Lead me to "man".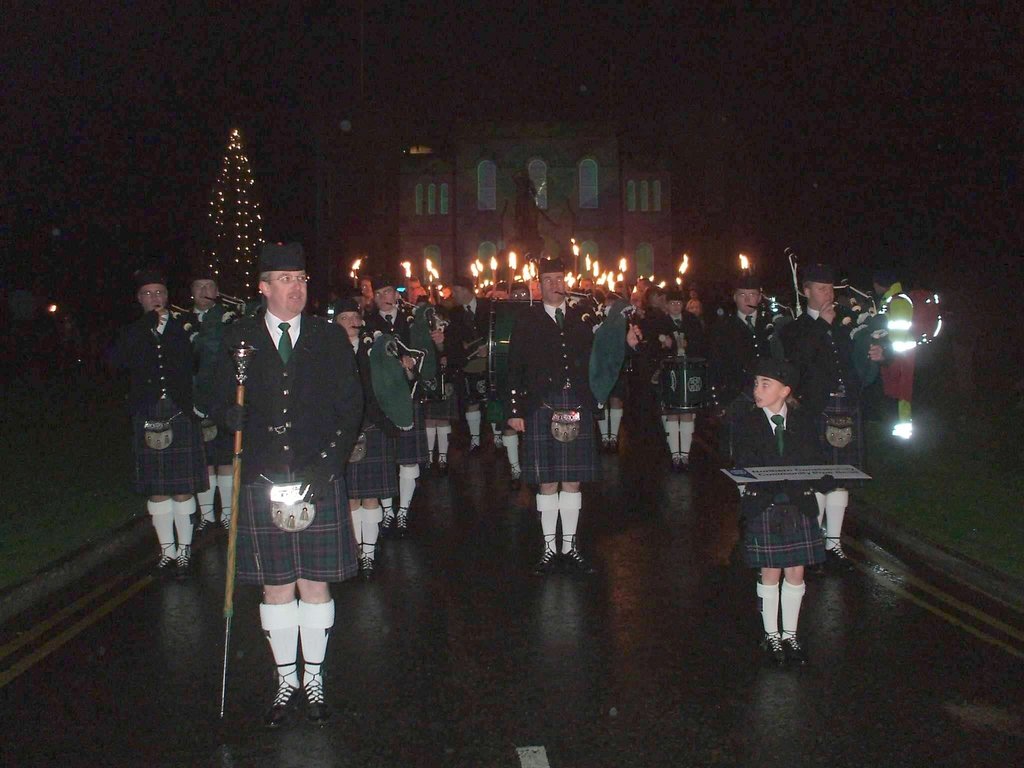
Lead to box(173, 277, 240, 540).
